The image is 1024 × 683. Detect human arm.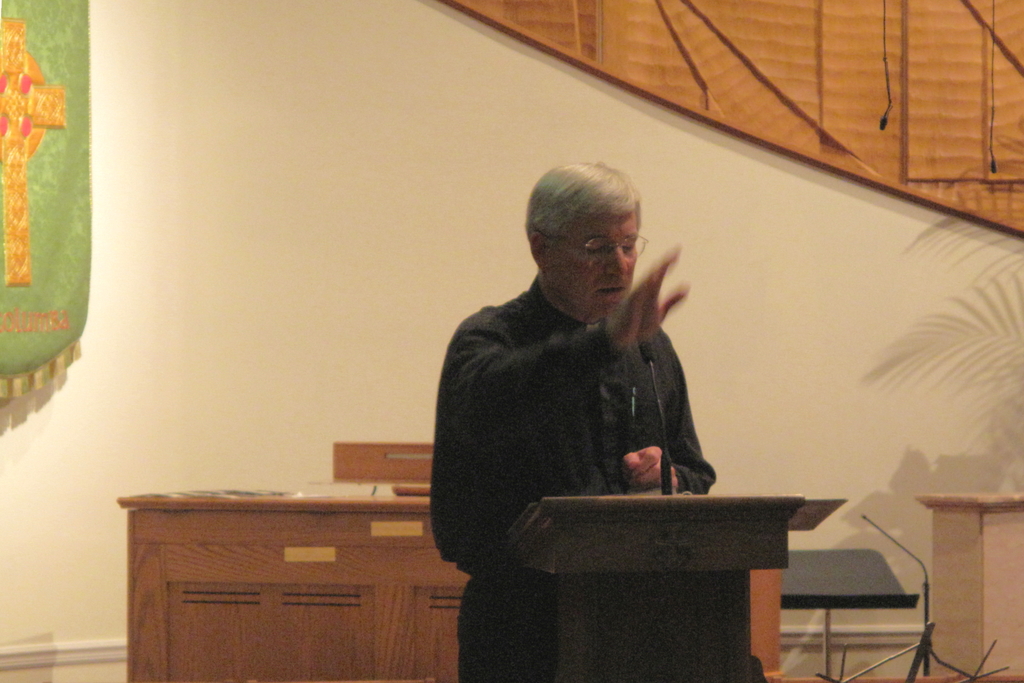
Detection: x1=442 y1=246 x2=688 y2=438.
